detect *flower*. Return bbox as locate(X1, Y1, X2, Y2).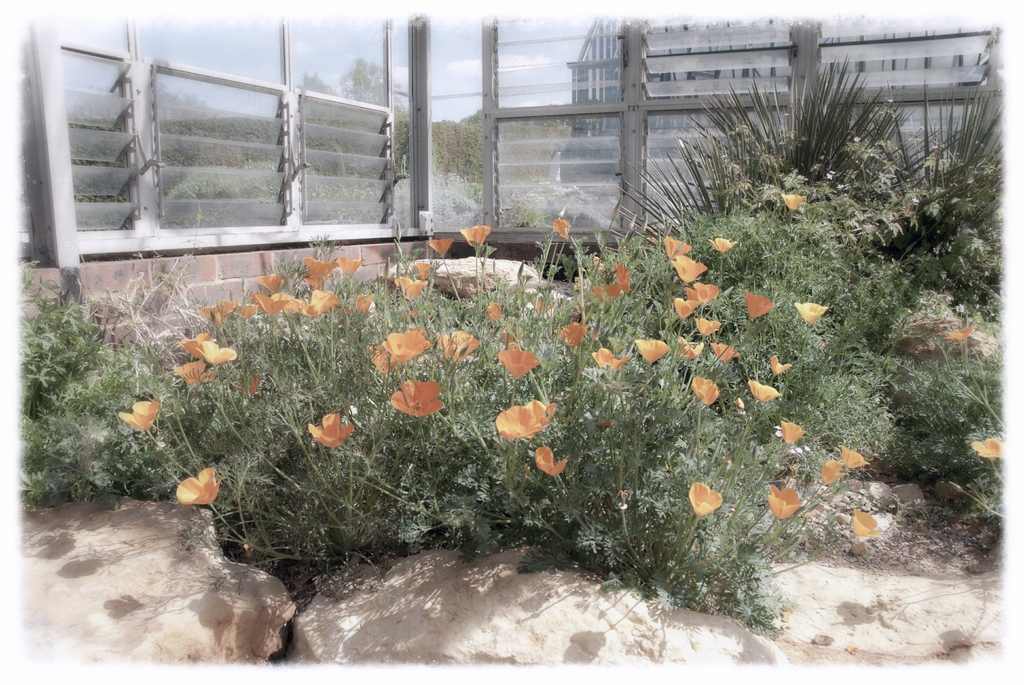
locate(685, 287, 694, 303).
